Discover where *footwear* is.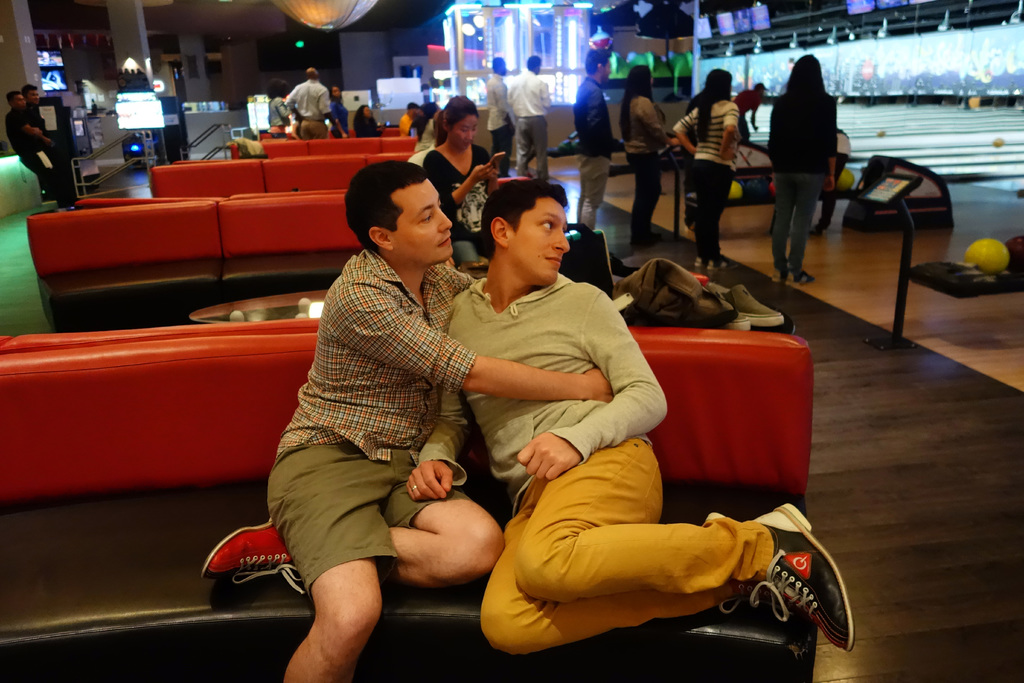
Discovered at 727 311 755 324.
